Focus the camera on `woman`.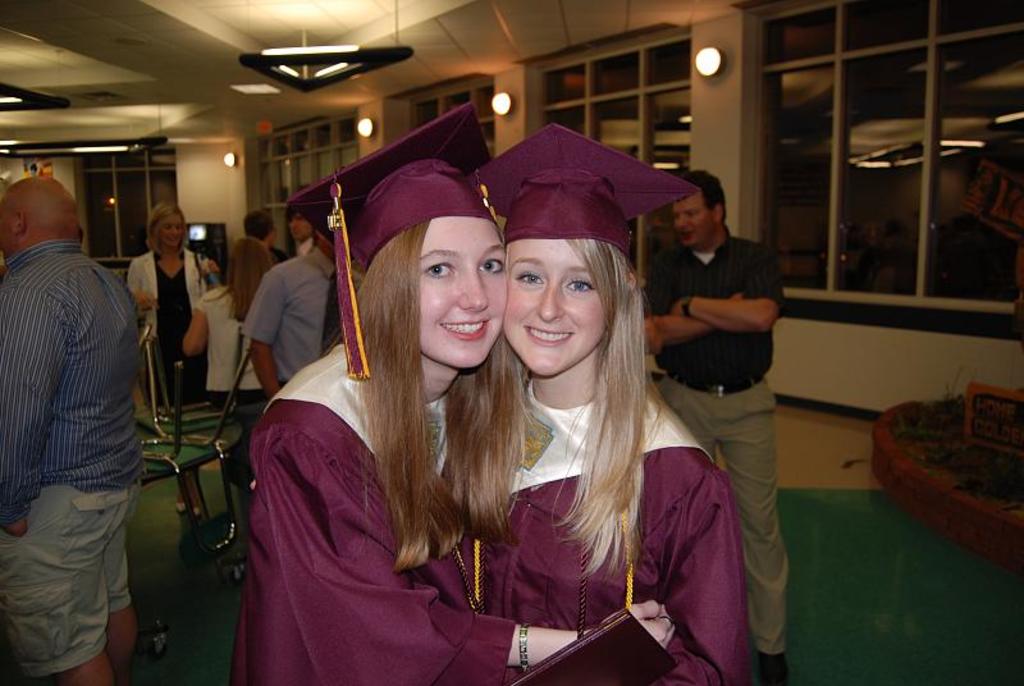
Focus region: detection(186, 237, 273, 491).
